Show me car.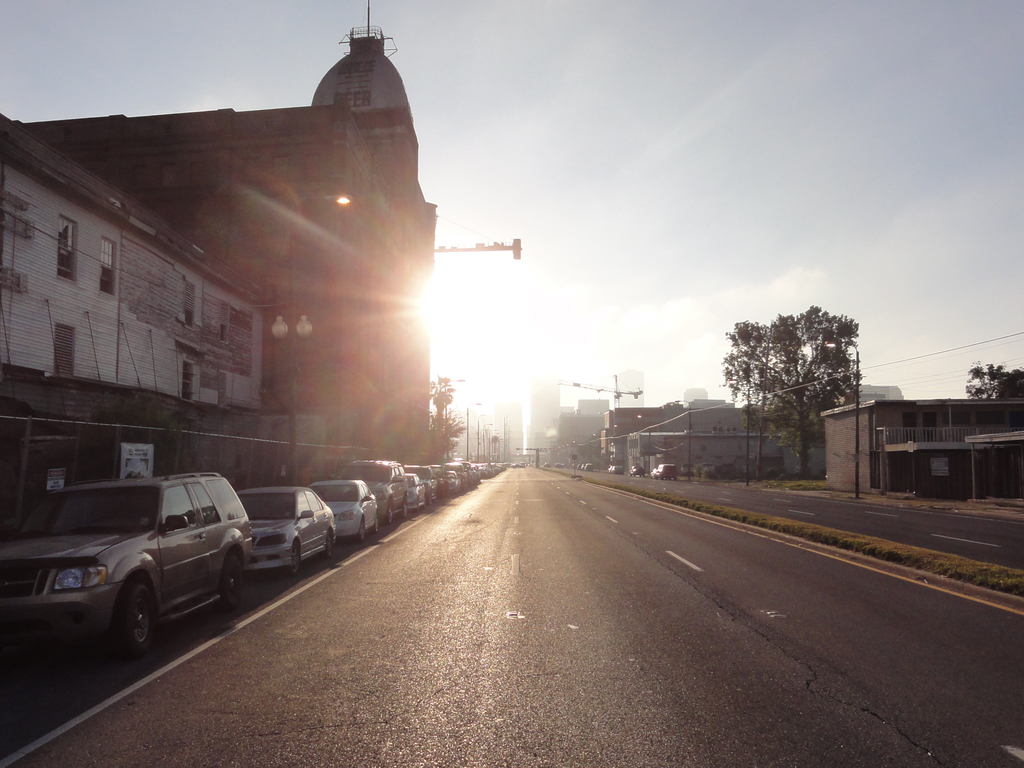
car is here: detection(650, 462, 675, 481).
